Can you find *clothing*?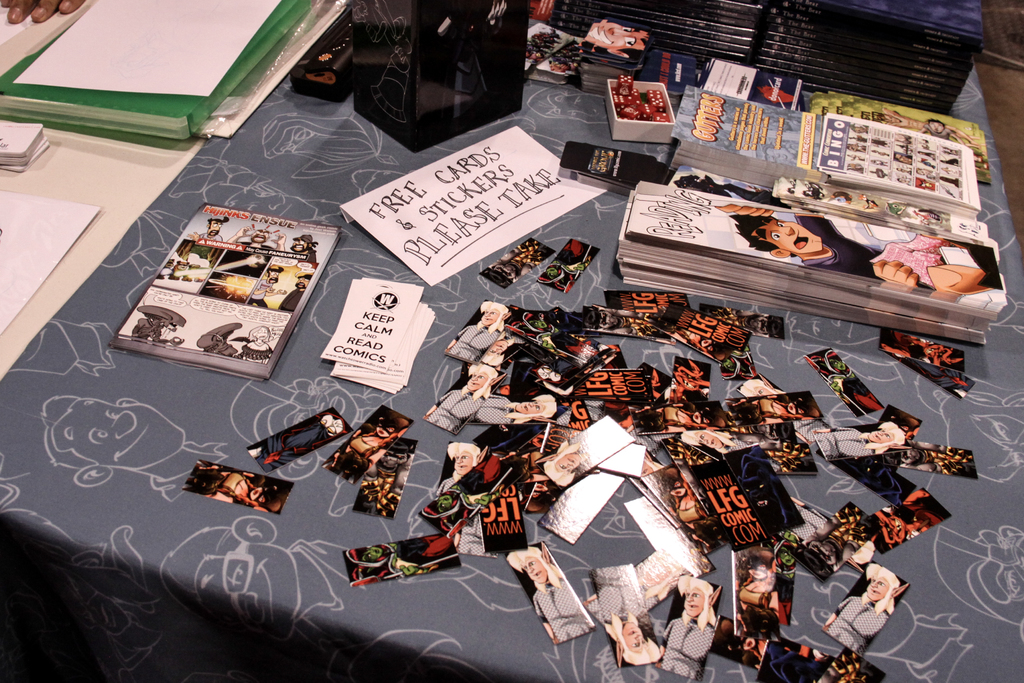
Yes, bounding box: detection(836, 598, 887, 649).
